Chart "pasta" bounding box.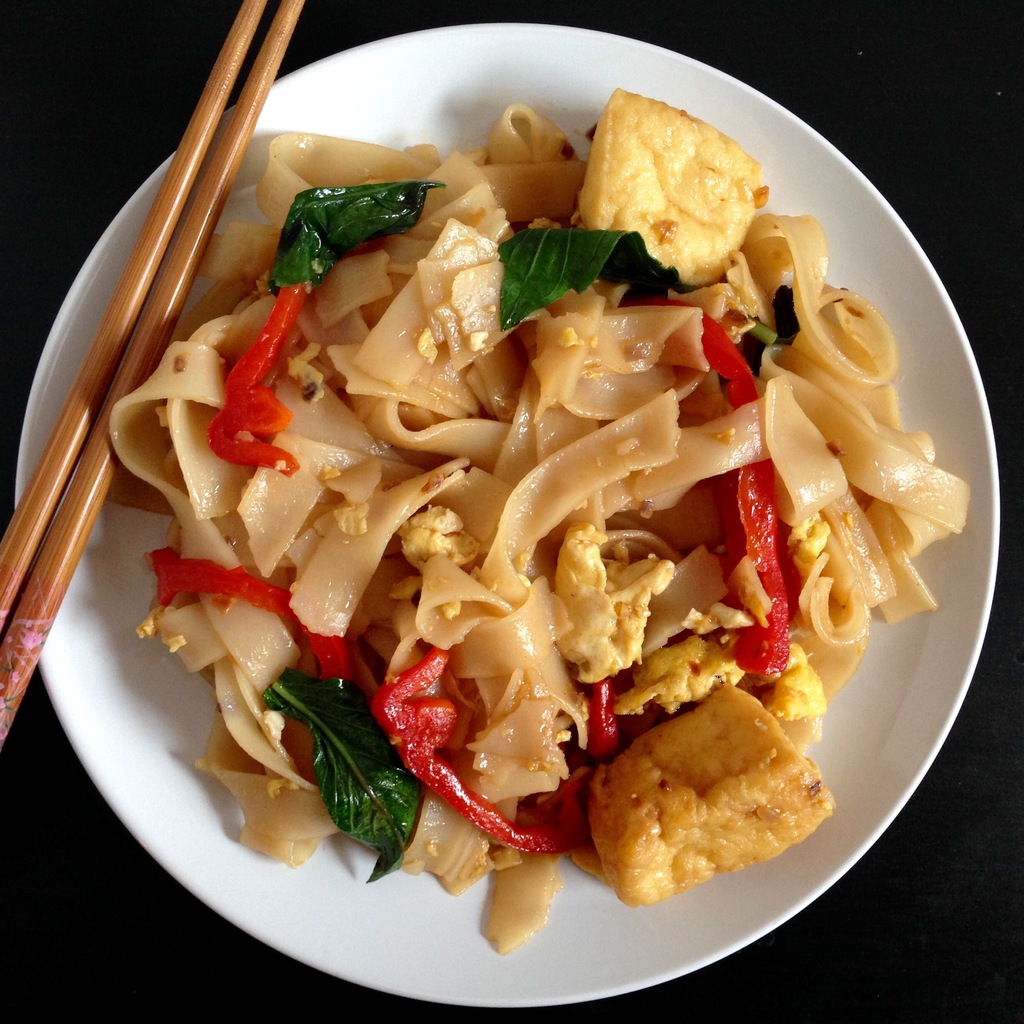
Charted: Rect(87, 57, 957, 945).
